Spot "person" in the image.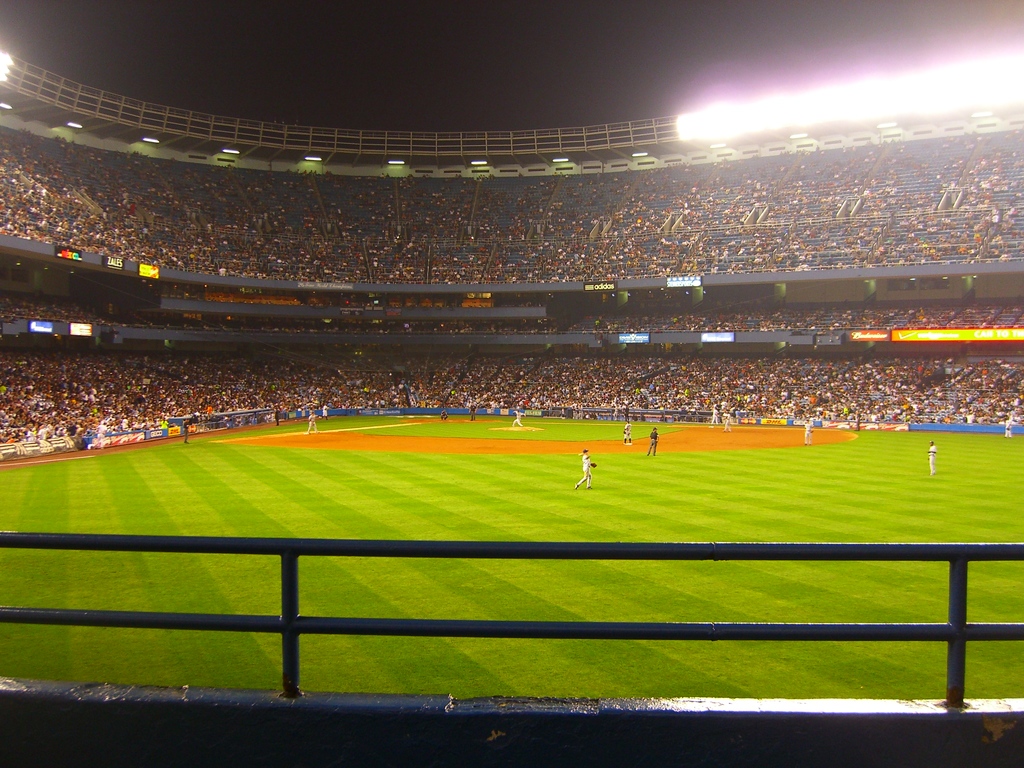
"person" found at [574,449,595,491].
